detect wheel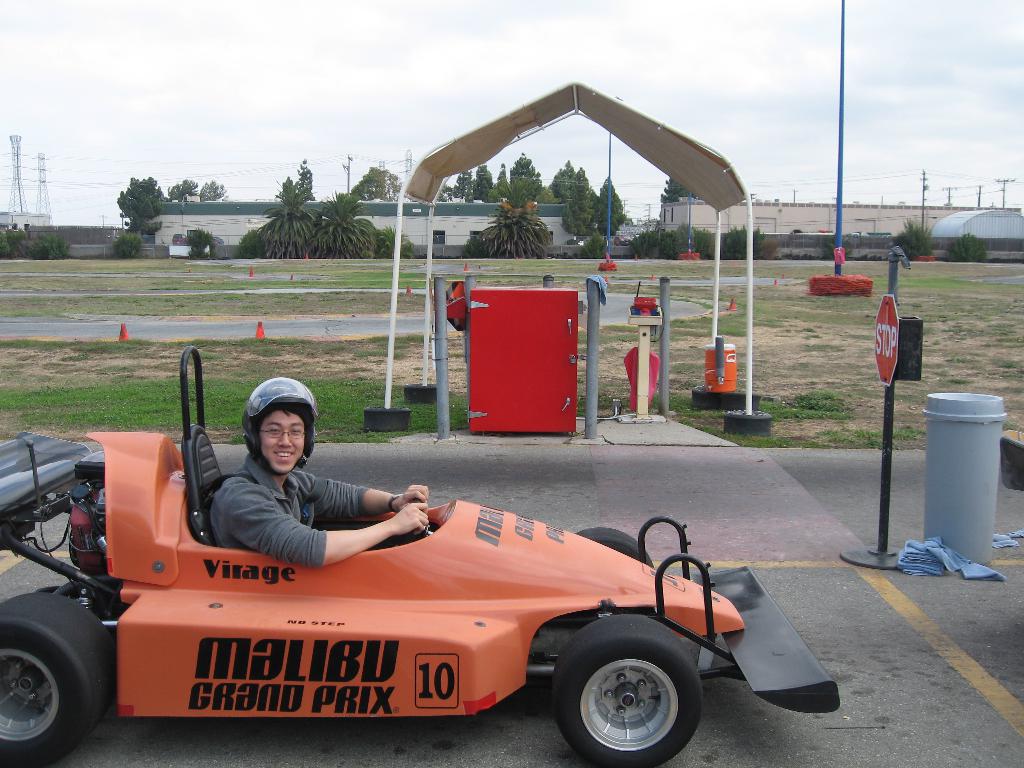
[388, 495, 429, 548]
